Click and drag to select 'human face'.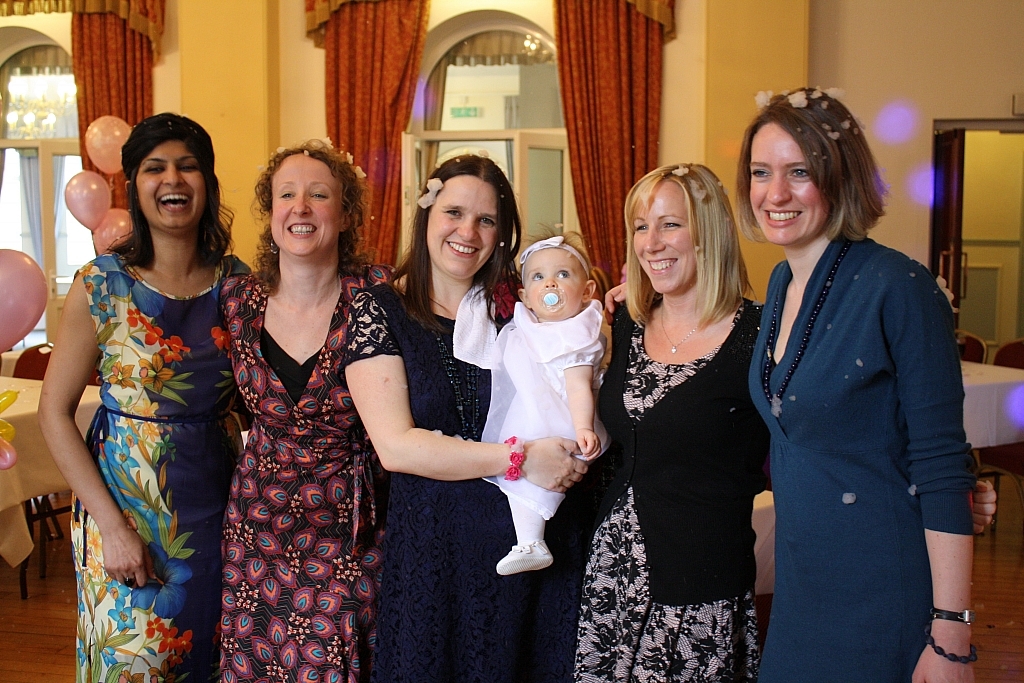
Selection: [750, 120, 833, 249].
